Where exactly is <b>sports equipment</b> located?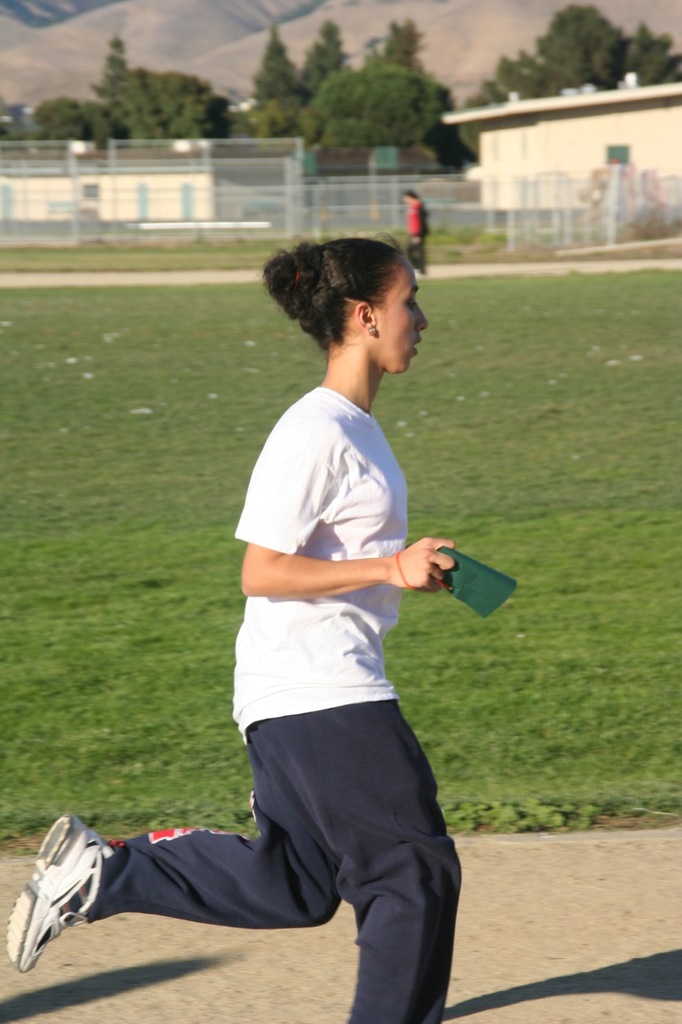
Its bounding box is [left=1, top=808, right=118, bottom=973].
